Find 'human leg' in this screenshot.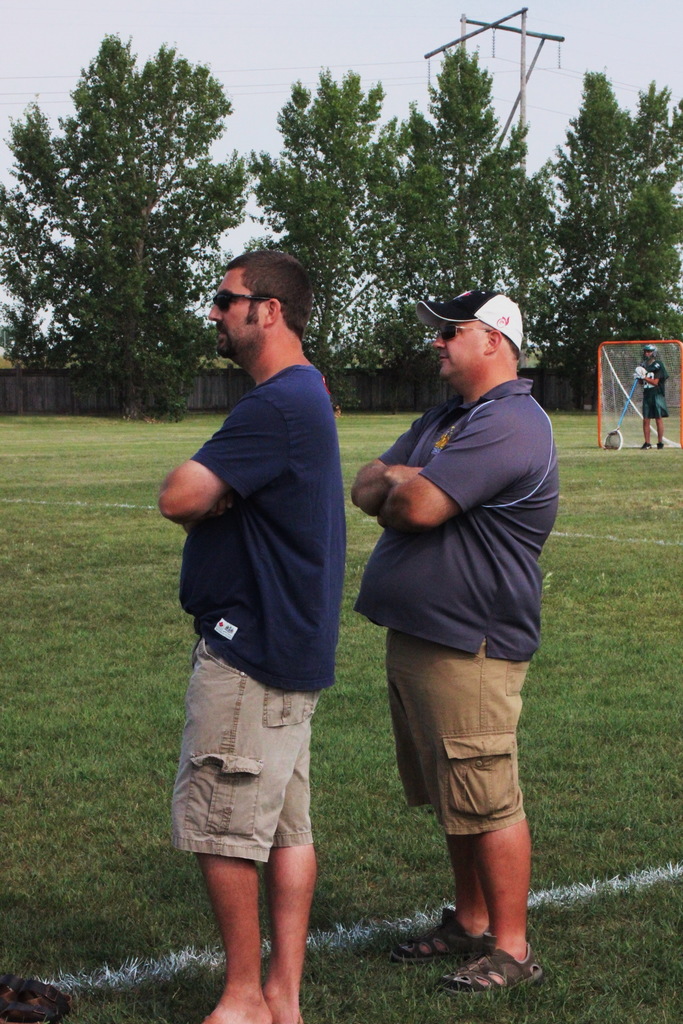
The bounding box for 'human leg' is select_region(645, 419, 647, 447).
